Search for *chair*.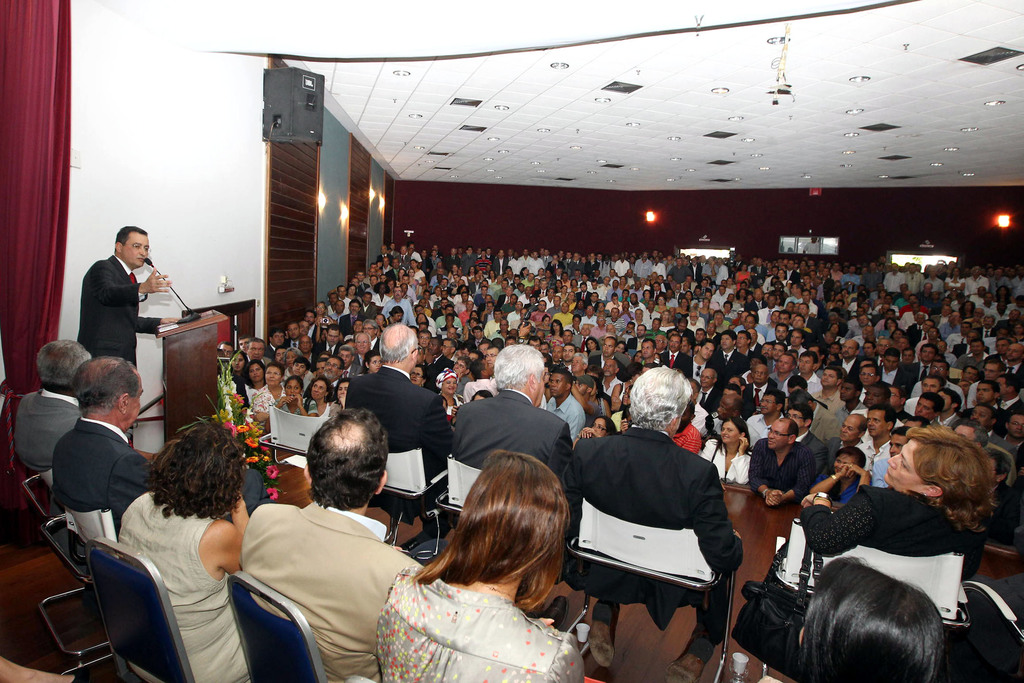
Found at 954,577,1023,682.
